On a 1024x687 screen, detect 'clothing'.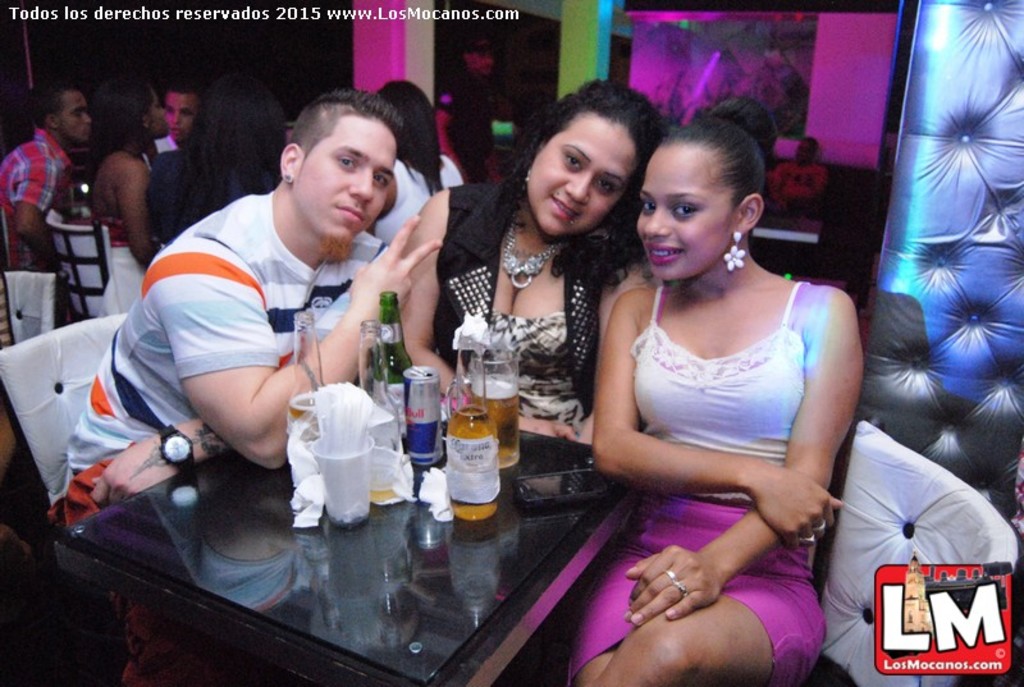
(773, 150, 829, 230).
